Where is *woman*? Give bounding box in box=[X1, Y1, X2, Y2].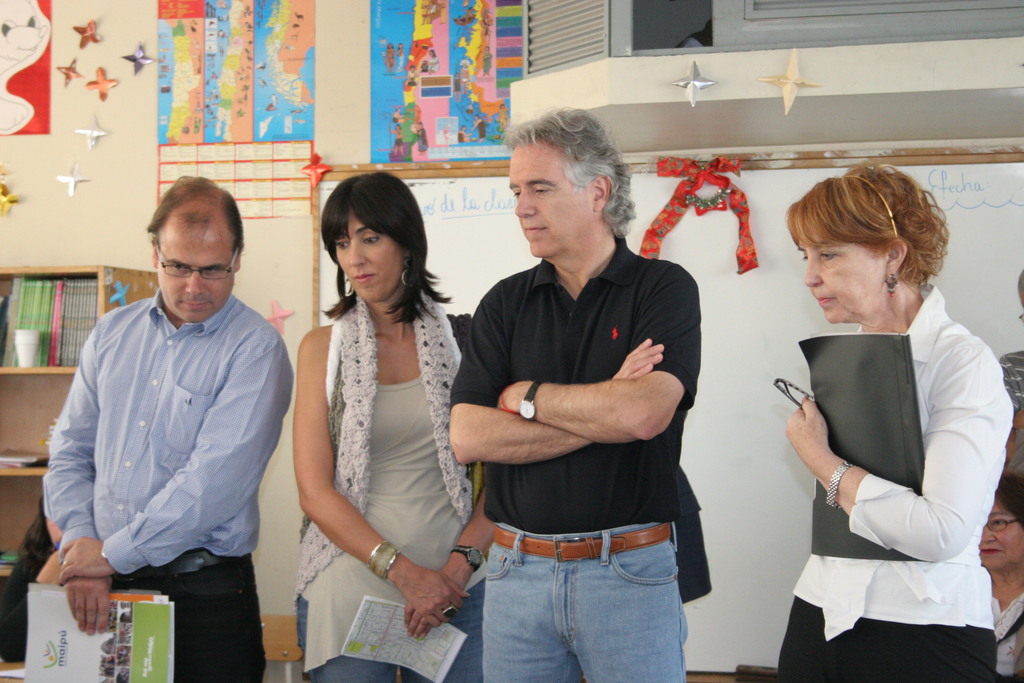
box=[978, 473, 1023, 682].
